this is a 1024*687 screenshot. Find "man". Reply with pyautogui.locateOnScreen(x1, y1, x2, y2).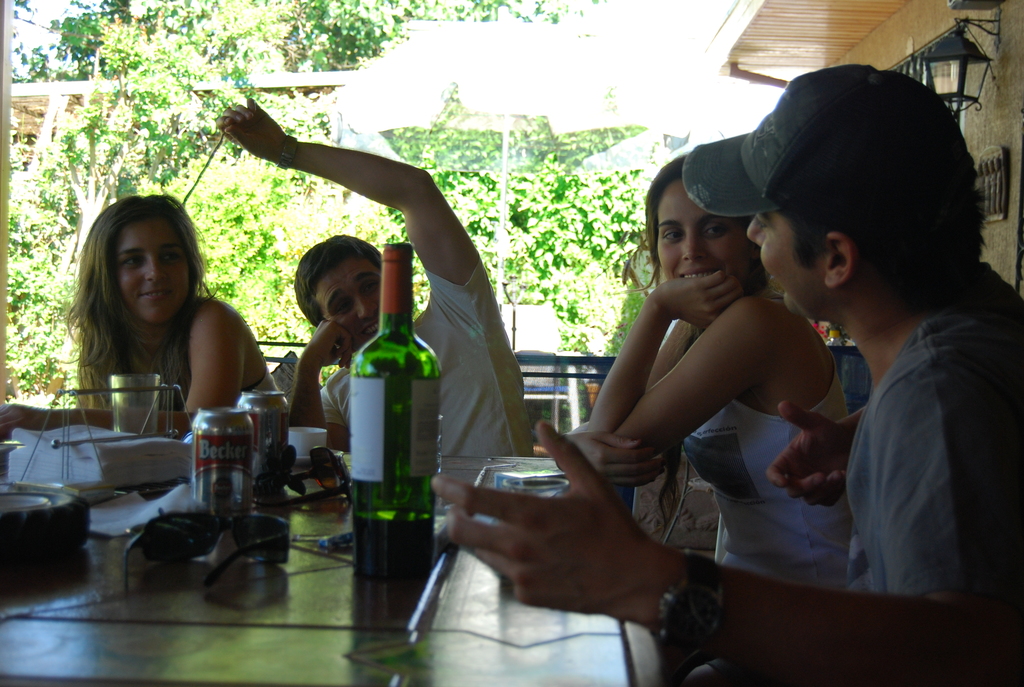
pyautogui.locateOnScreen(431, 53, 1023, 686).
